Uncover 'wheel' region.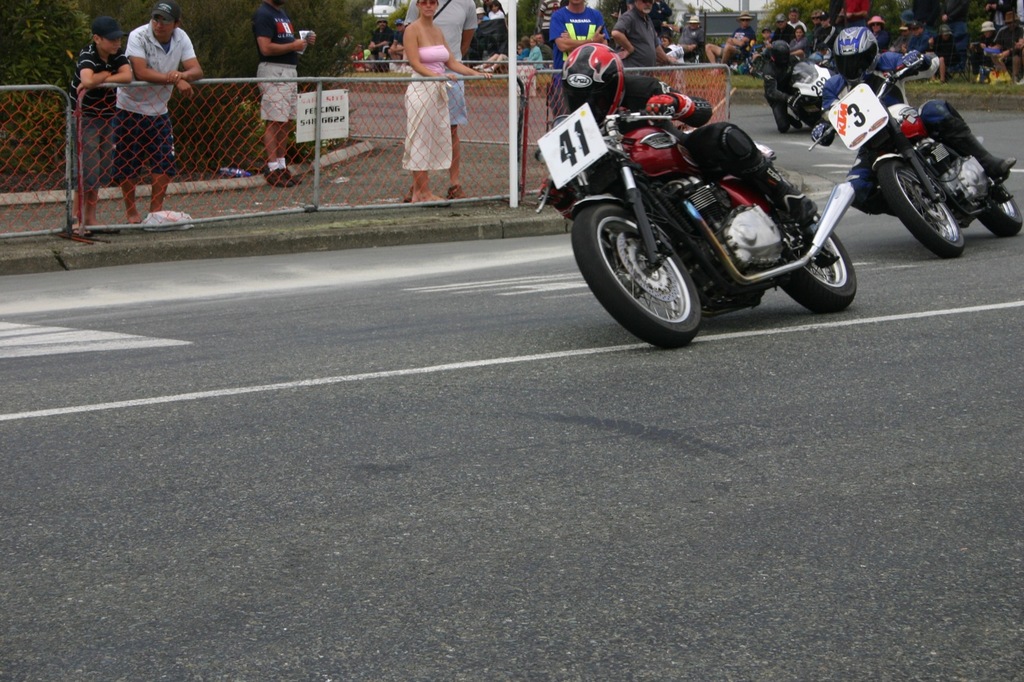
Uncovered: (788,116,803,131).
